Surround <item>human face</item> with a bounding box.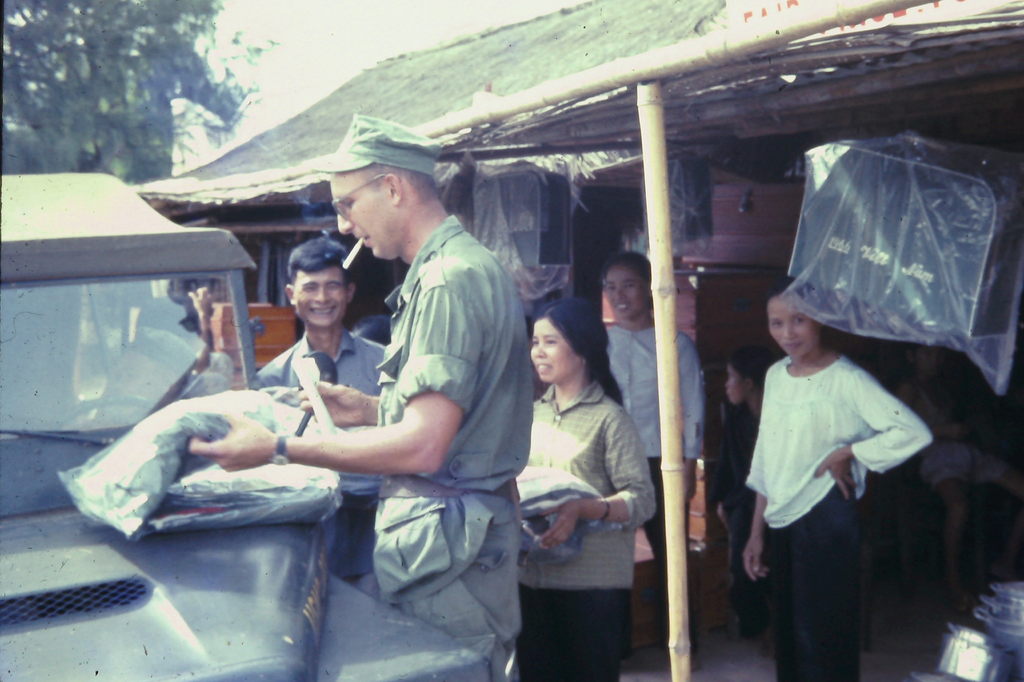
Rect(294, 263, 348, 329).
